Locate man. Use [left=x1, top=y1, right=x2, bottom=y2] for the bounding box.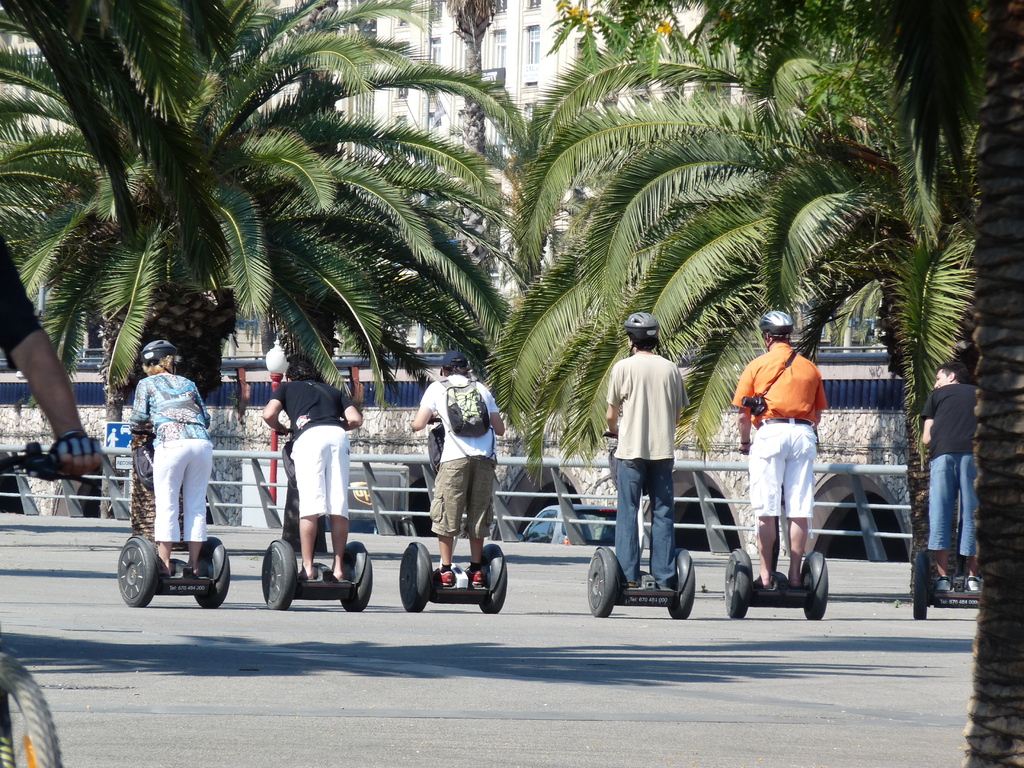
[left=260, top=357, right=374, bottom=584].
